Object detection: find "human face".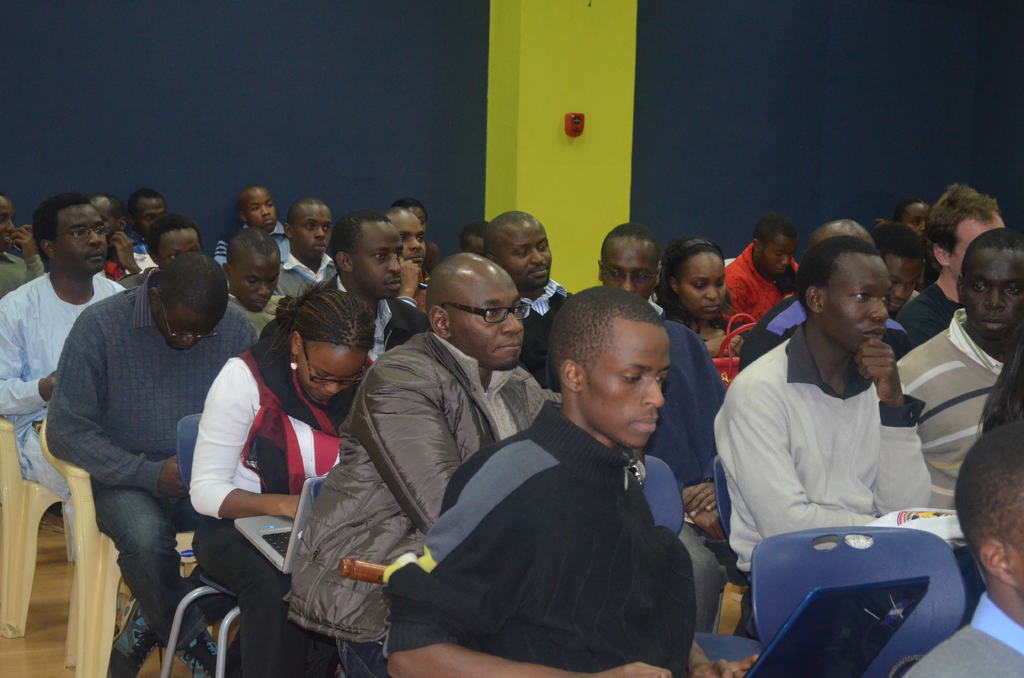
157,232,199,268.
